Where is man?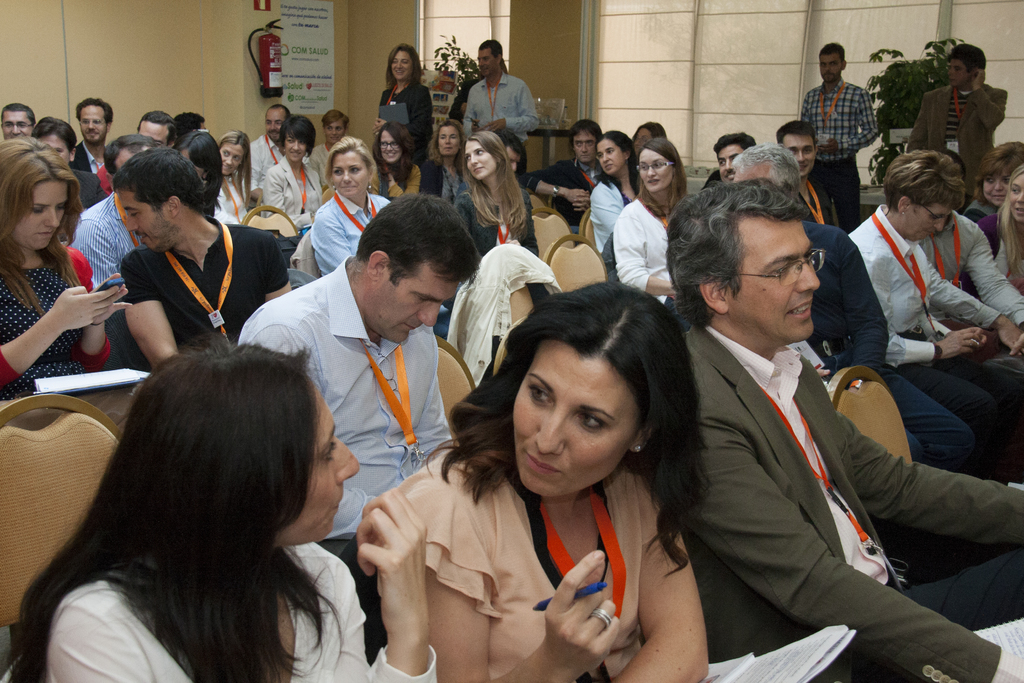
detection(799, 44, 880, 235).
